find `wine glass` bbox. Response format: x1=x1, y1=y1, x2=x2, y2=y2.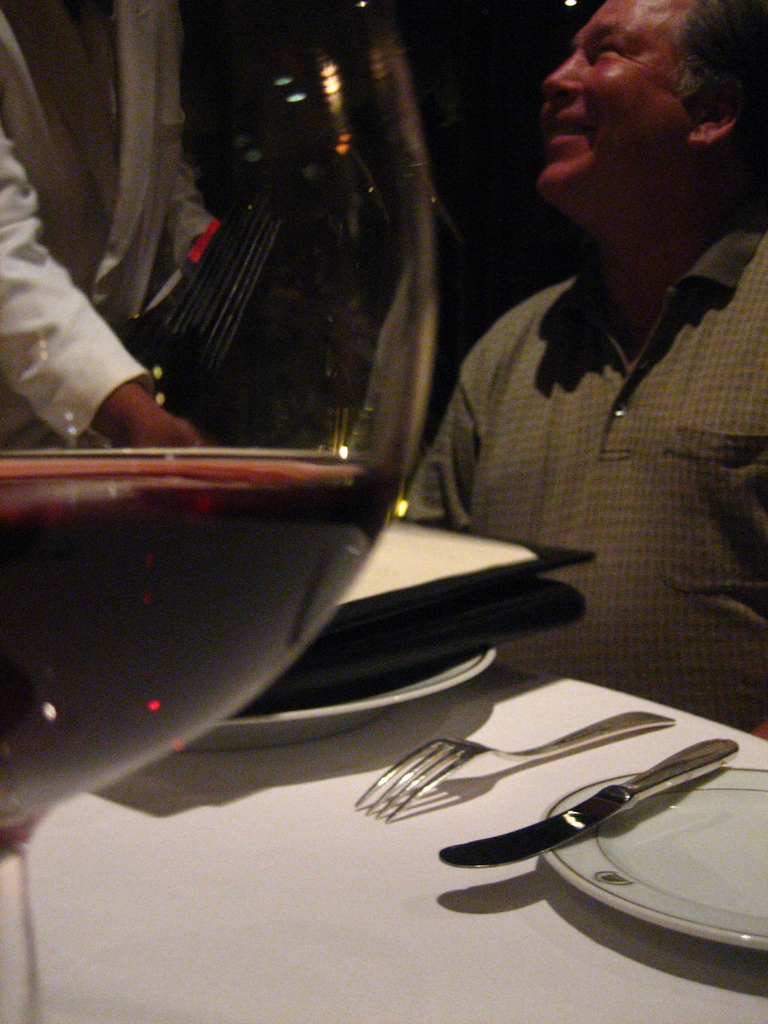
x1=0, y1=0, x2=437, y2=1023.
